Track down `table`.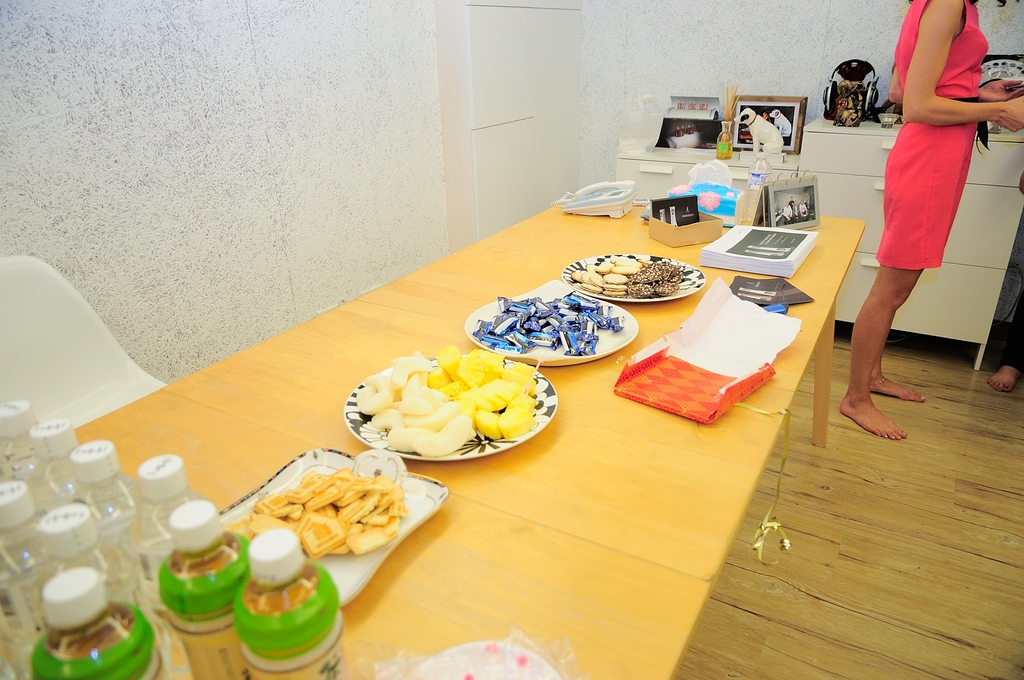
Tracked to (72,202,868,679).
